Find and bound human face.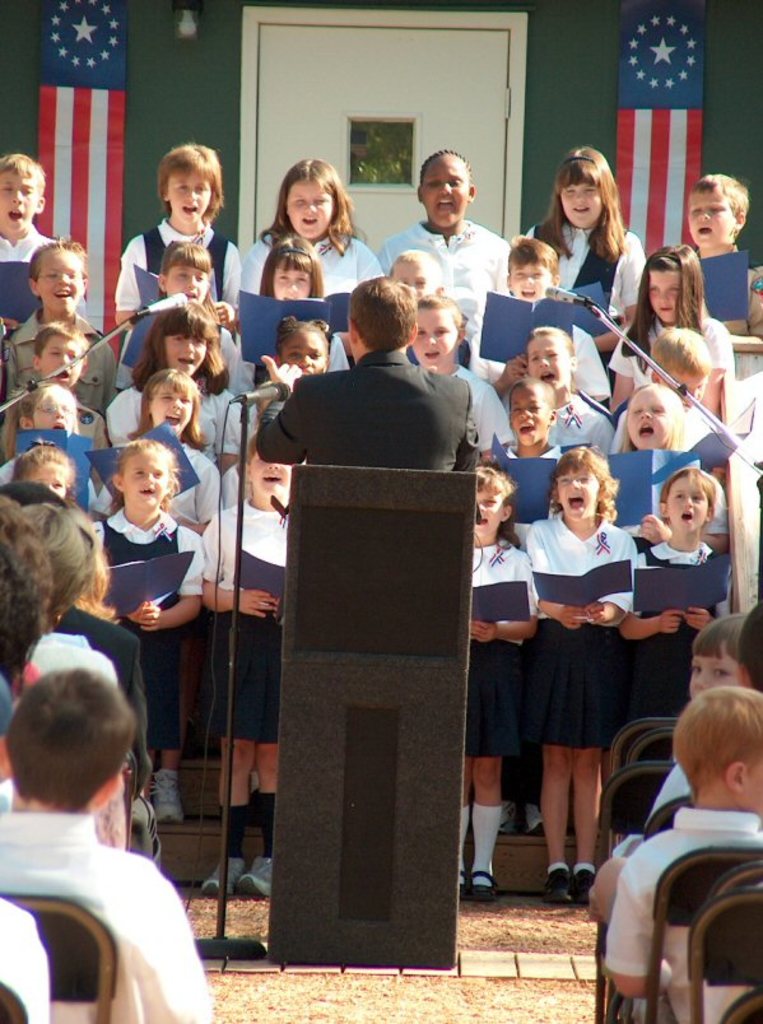
Bound: bbox=(171, 177, 210, 228).
